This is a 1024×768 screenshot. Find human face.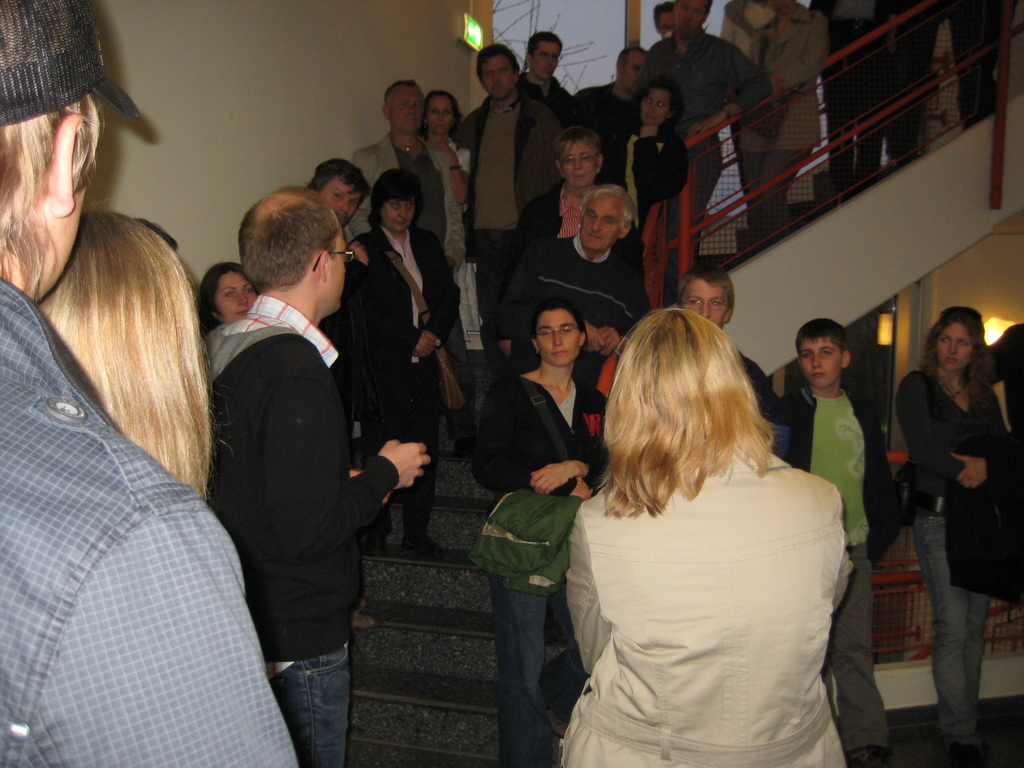
Bounding box: BBox(561, 141, 596, 186).
